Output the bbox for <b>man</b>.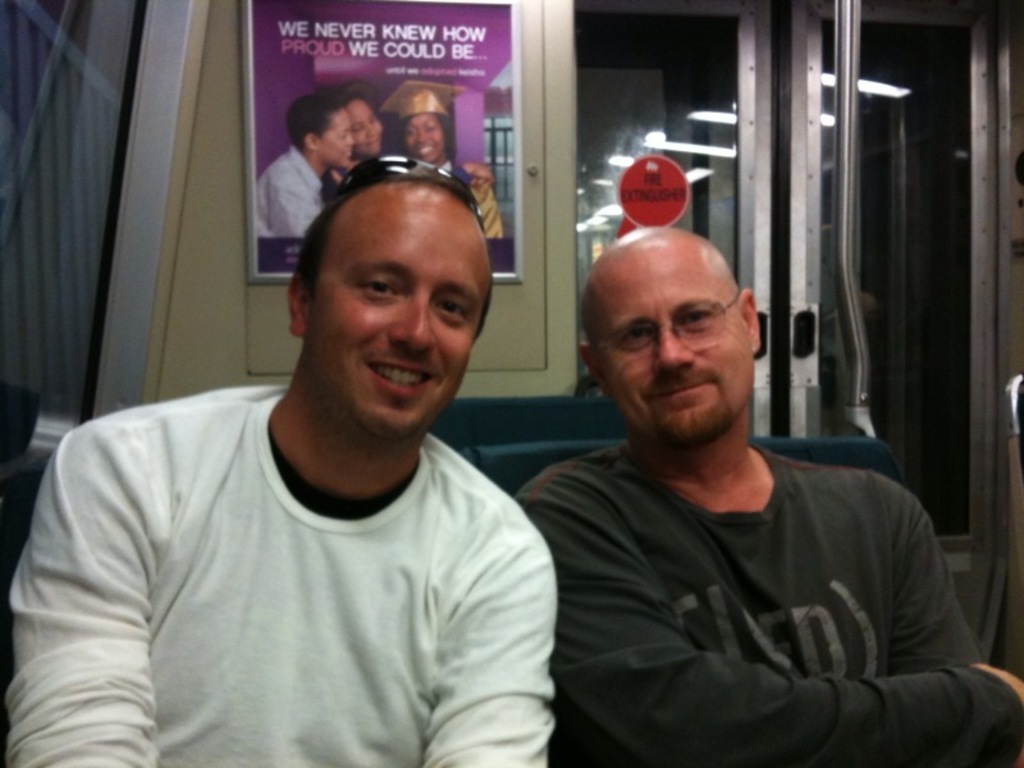
rect(255, 90, 353, 237).
